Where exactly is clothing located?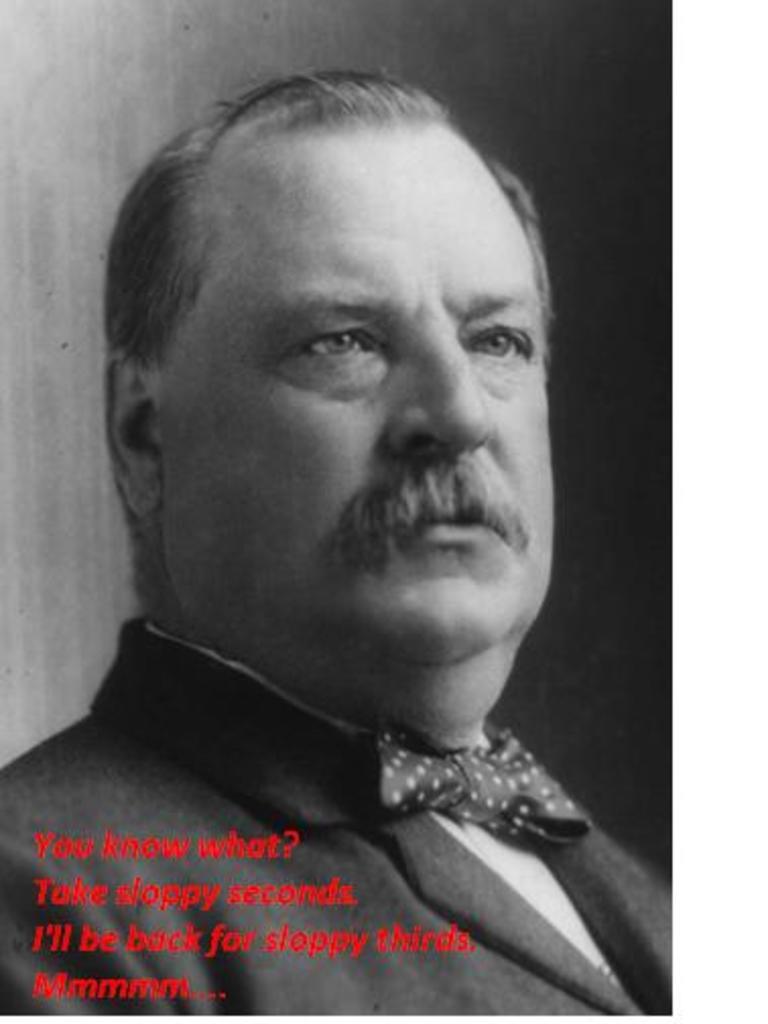
Its bounding box is {"left": 0, "top": 620, "right": 691, "bottom": 969}.
